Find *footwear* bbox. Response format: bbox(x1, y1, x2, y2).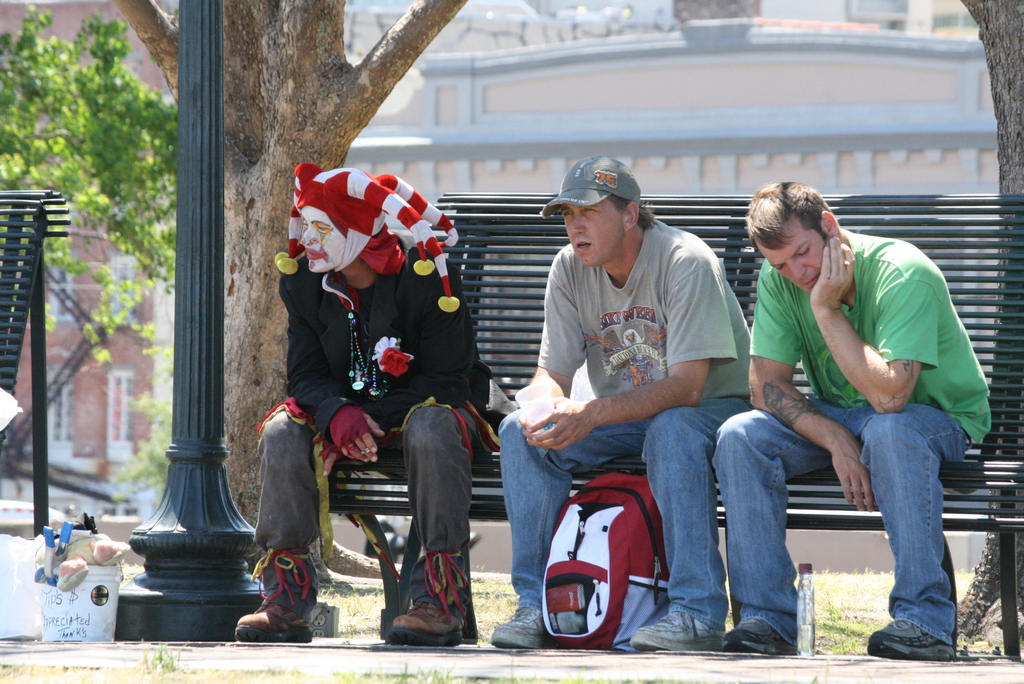
bbox(627, 612, 724, 651).
